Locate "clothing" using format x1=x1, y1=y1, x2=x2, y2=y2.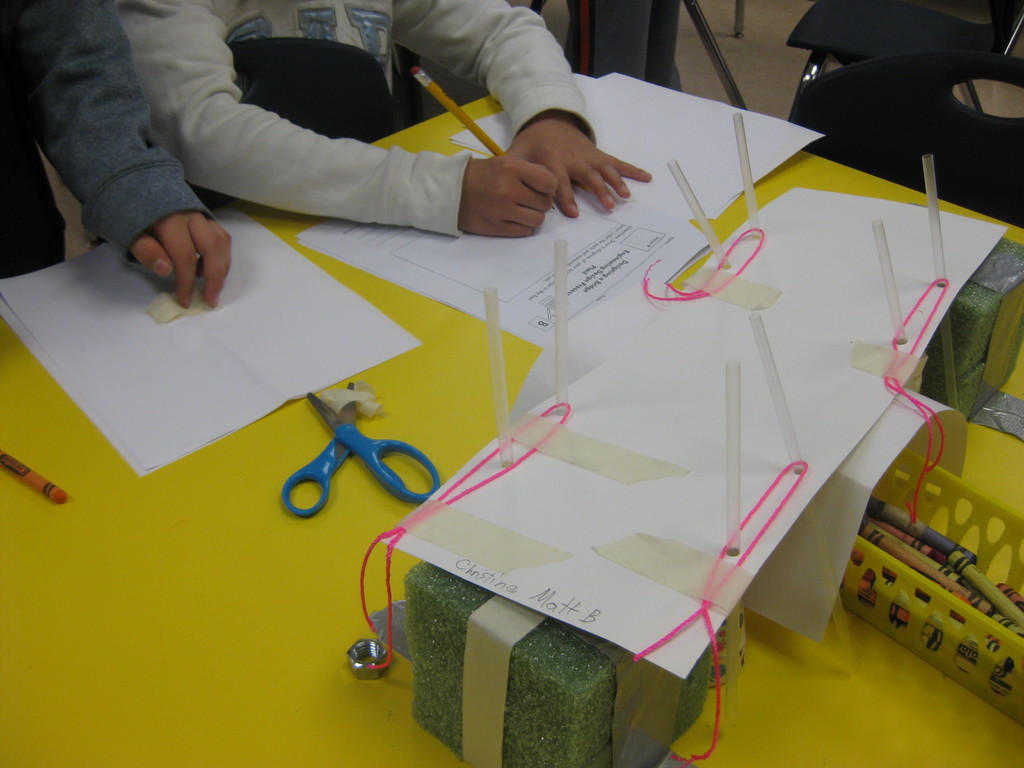
x1=110, y1=0, x2=594, y2=239.
